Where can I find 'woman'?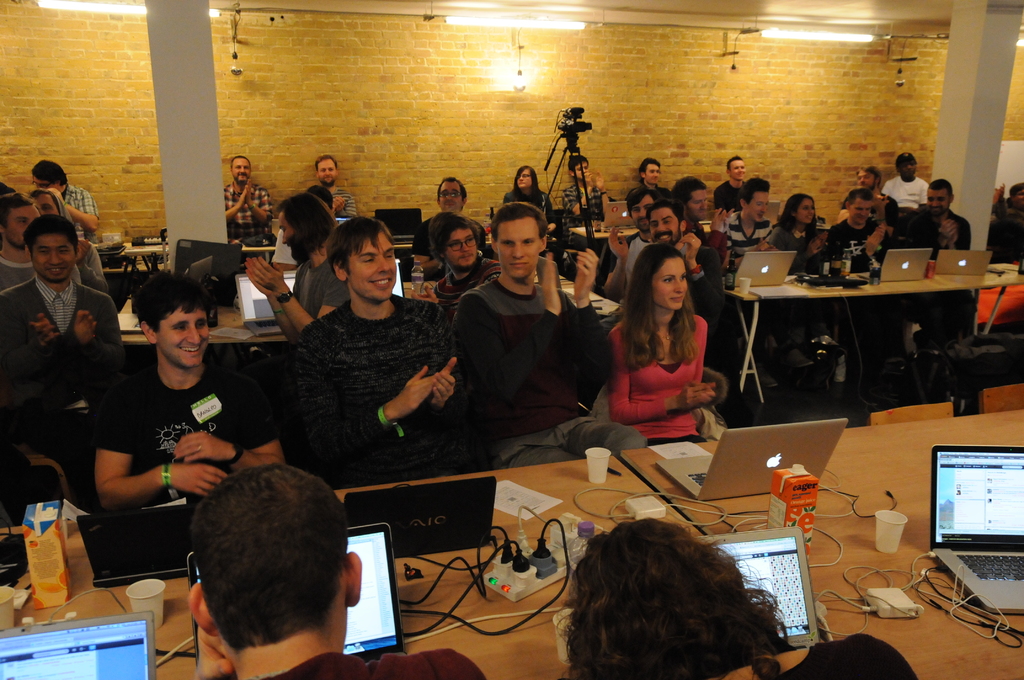
You can find it at <box>554,514,922,679</box>.
